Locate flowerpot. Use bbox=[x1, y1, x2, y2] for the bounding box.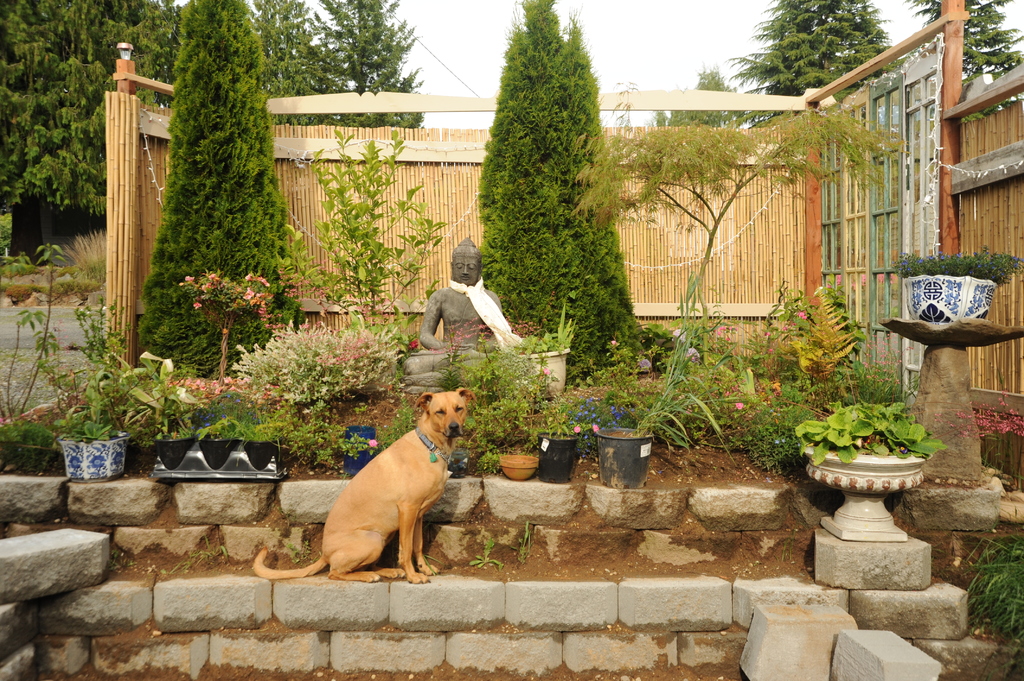
bbox=[900, 280, 1002, 324].
